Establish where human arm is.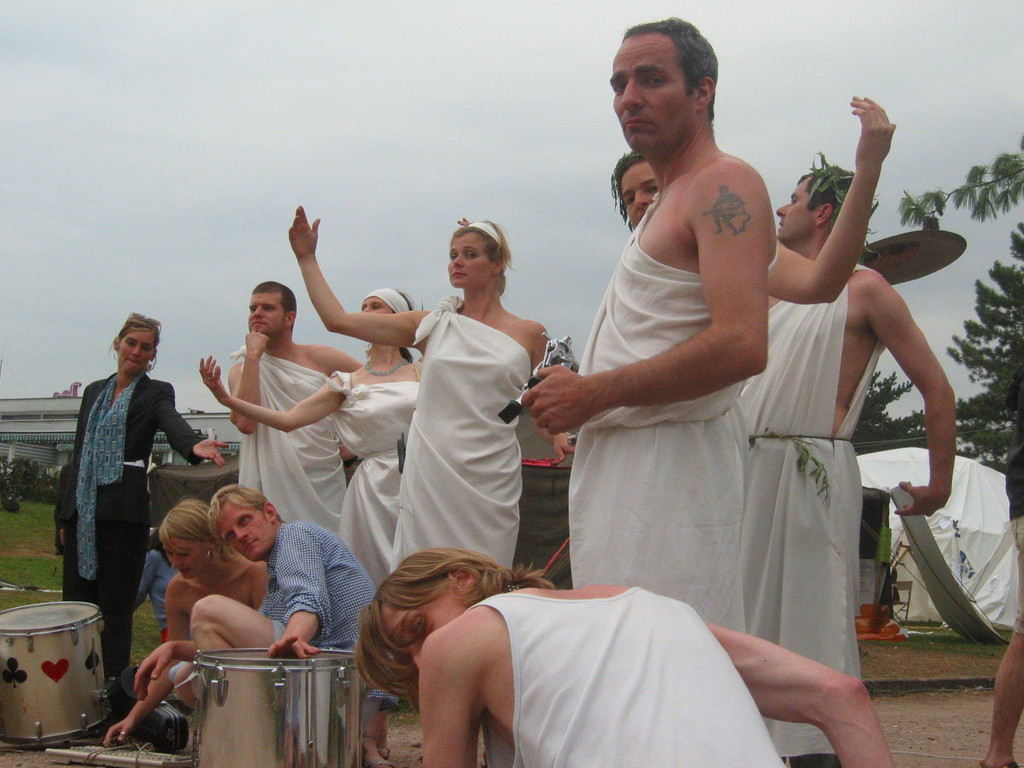
Established at {"left": 520, "top": 161, "right": 783, "bottom": 438}.
